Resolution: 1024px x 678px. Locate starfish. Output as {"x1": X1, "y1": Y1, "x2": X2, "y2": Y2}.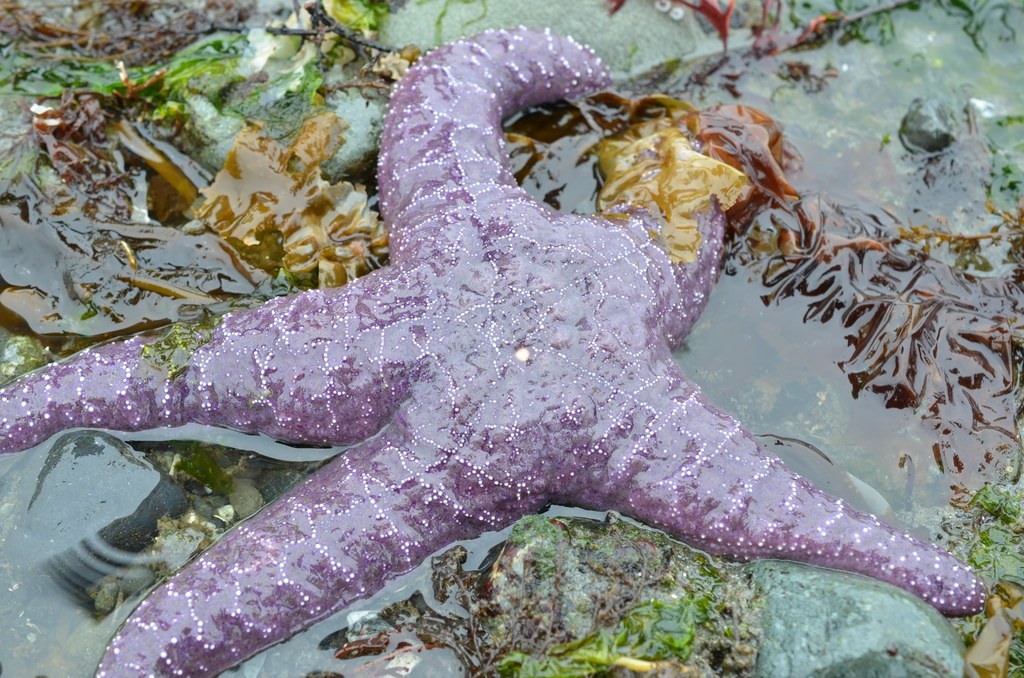
{"x1": 0, "y1": 22, "x2": 993, "y2": 677}.
